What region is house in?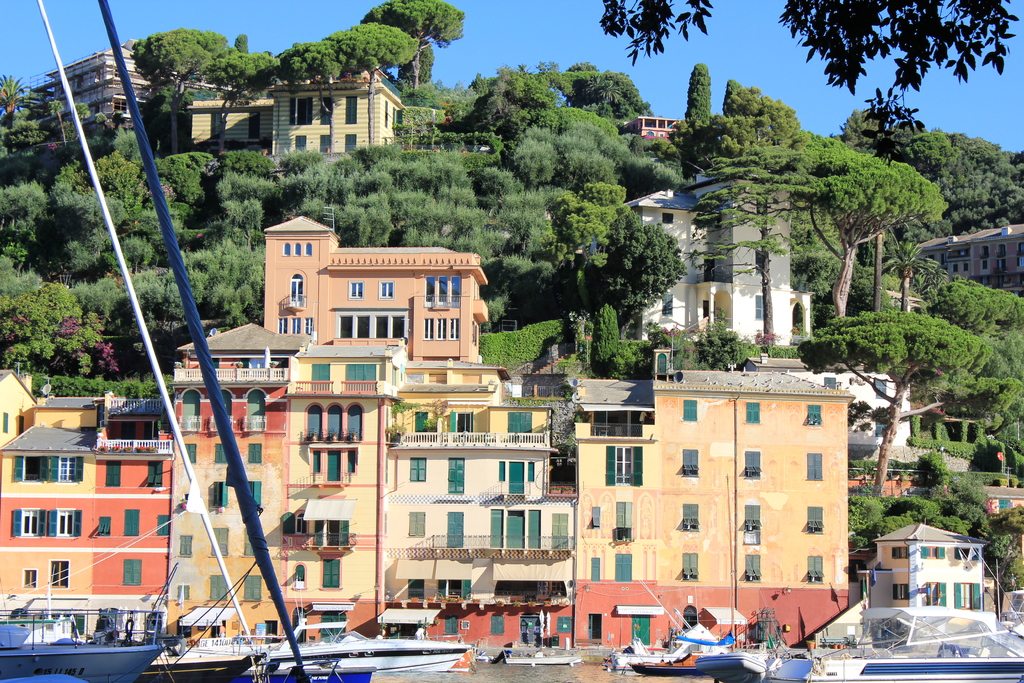
(200,79,271,165).
